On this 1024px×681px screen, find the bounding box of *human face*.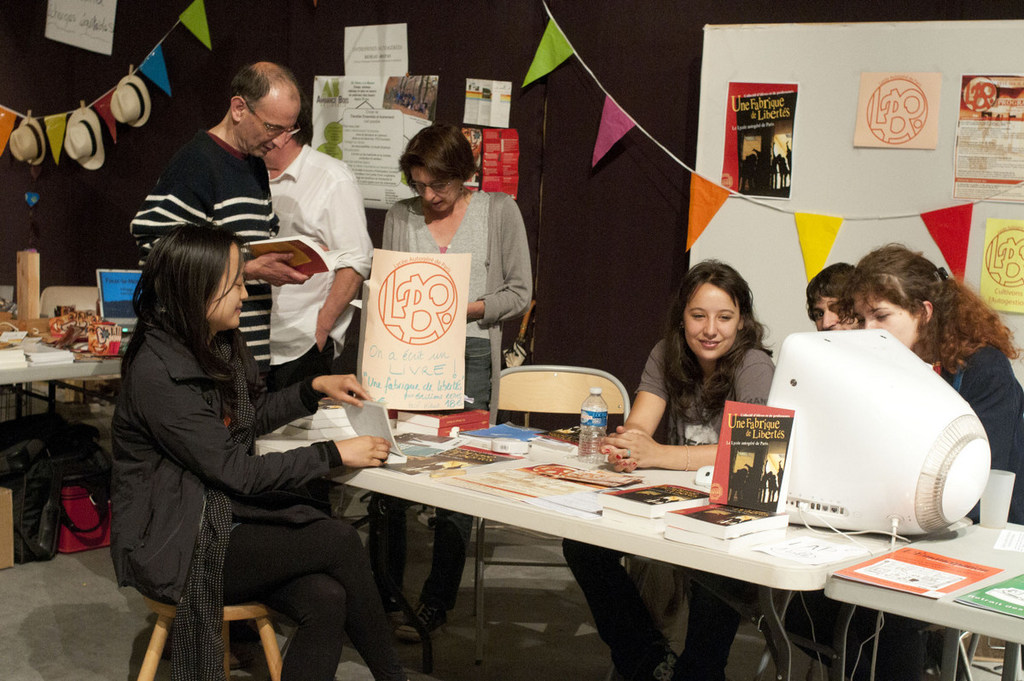
Bounding box: 813:300:848:324.
